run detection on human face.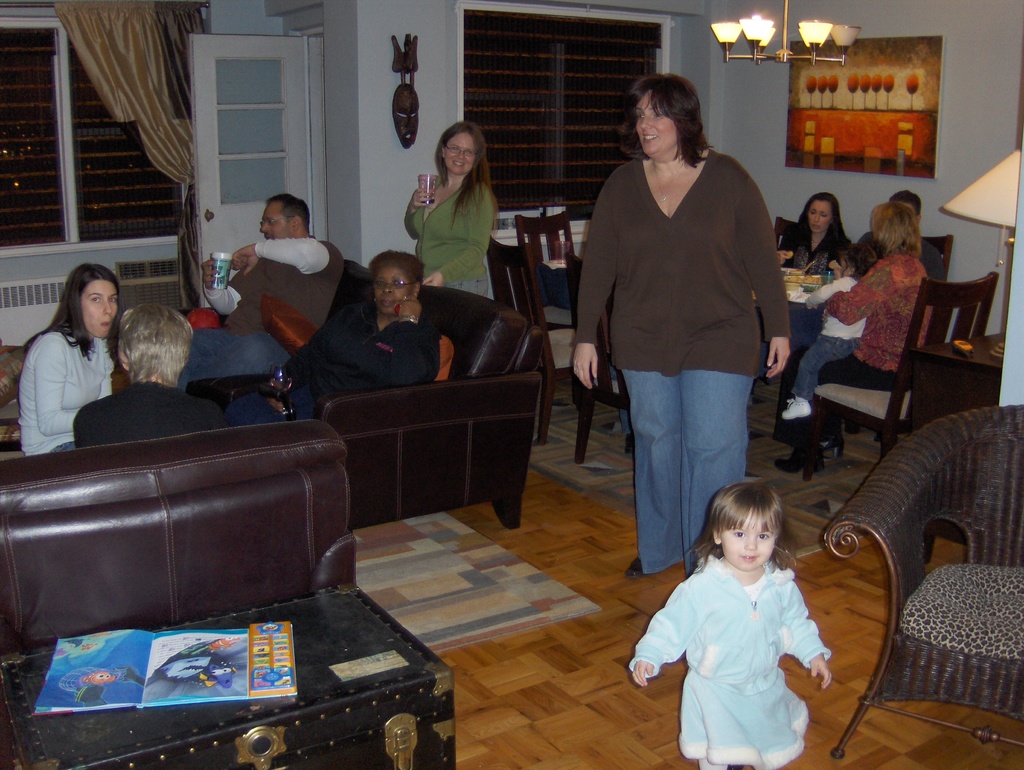
Result: [x1=721, y1=506, x2=783, y2=574].
